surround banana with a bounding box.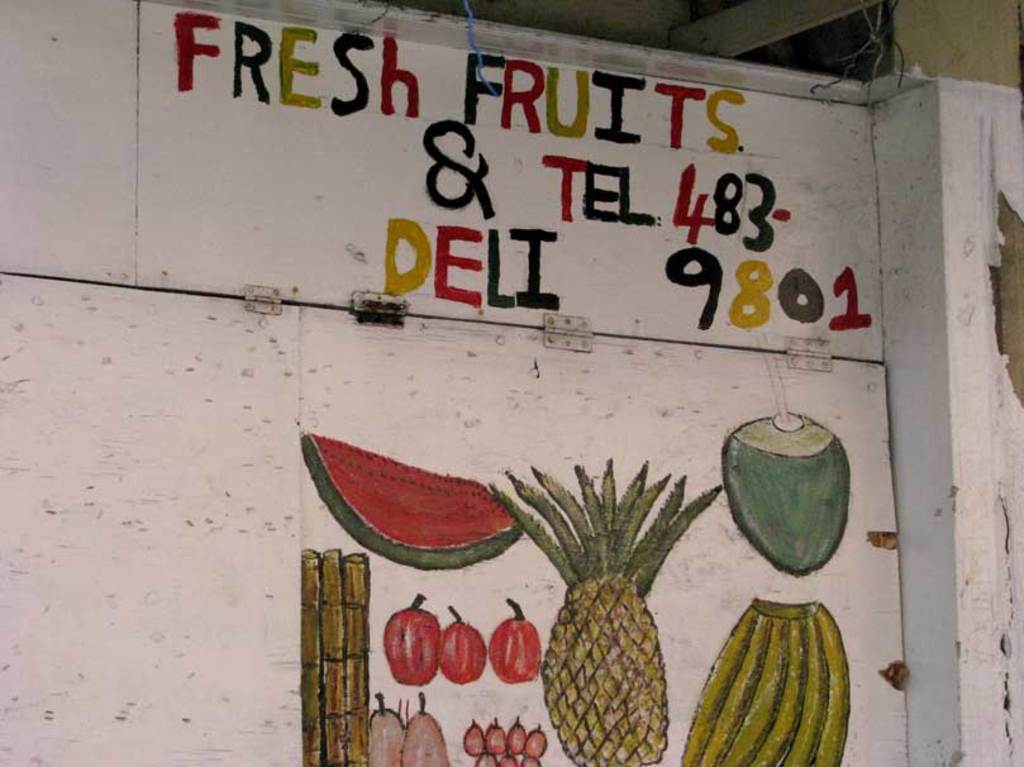
box=[685, 600, 848, 766].
